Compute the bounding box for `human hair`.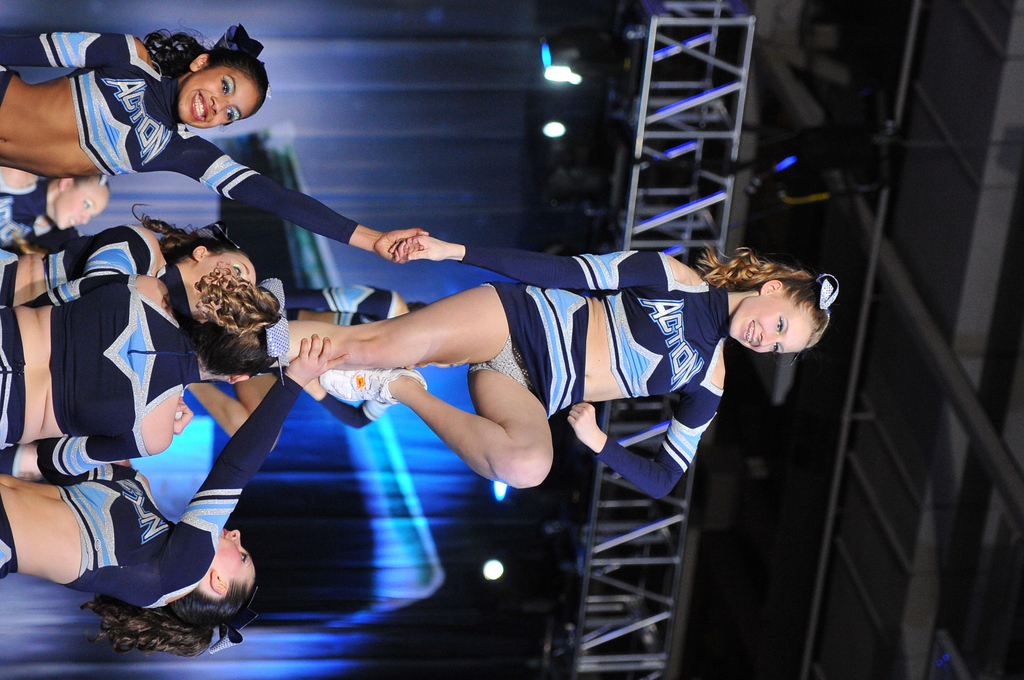
(x1=83, y1=581, x2=254, y2=649).
